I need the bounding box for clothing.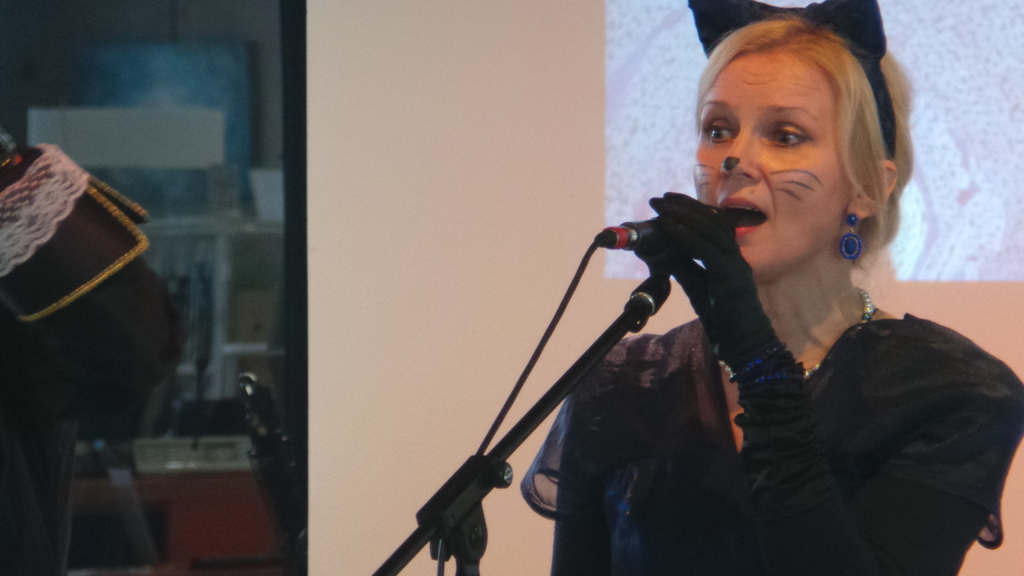
Here it is: <bbox>0, 128, 199, 574</bbox>.
